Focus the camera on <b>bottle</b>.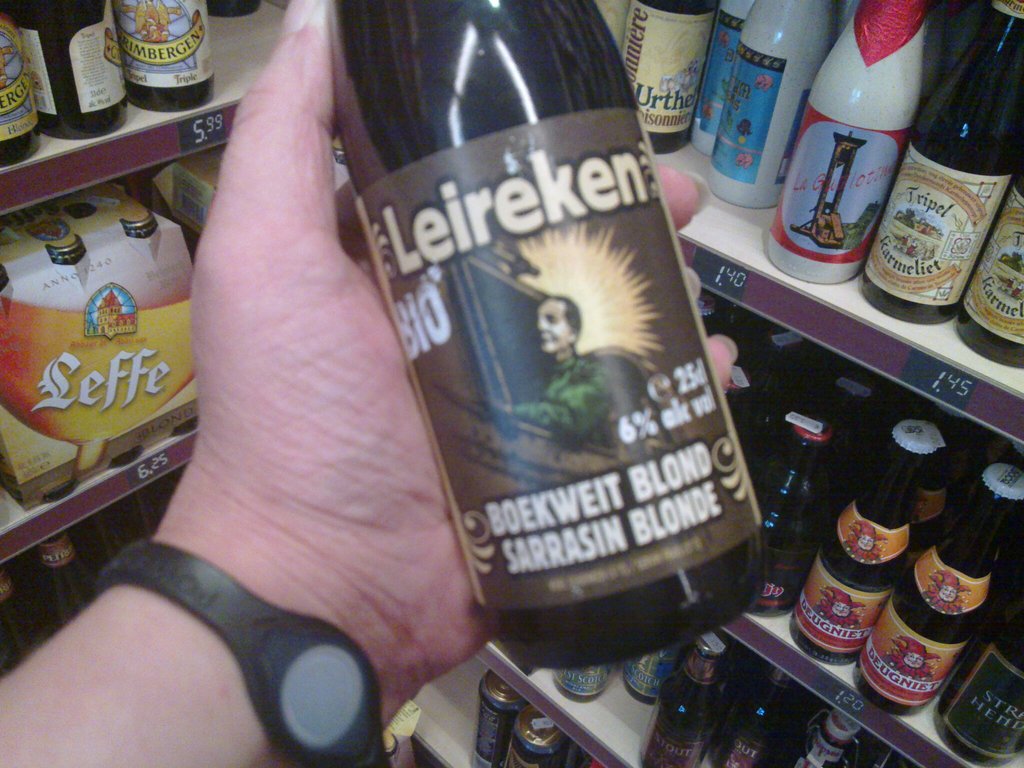
Focus region: select_region(782, 413, 945, 662).
